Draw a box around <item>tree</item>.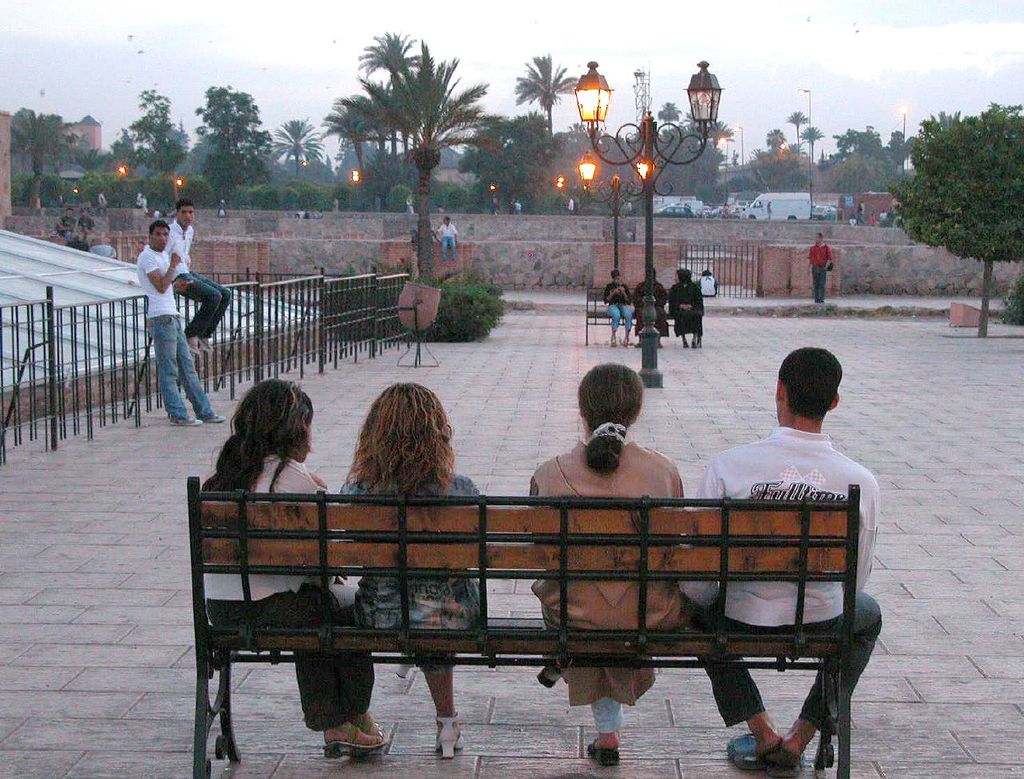
l=320, t=30, r=508, b=287.
